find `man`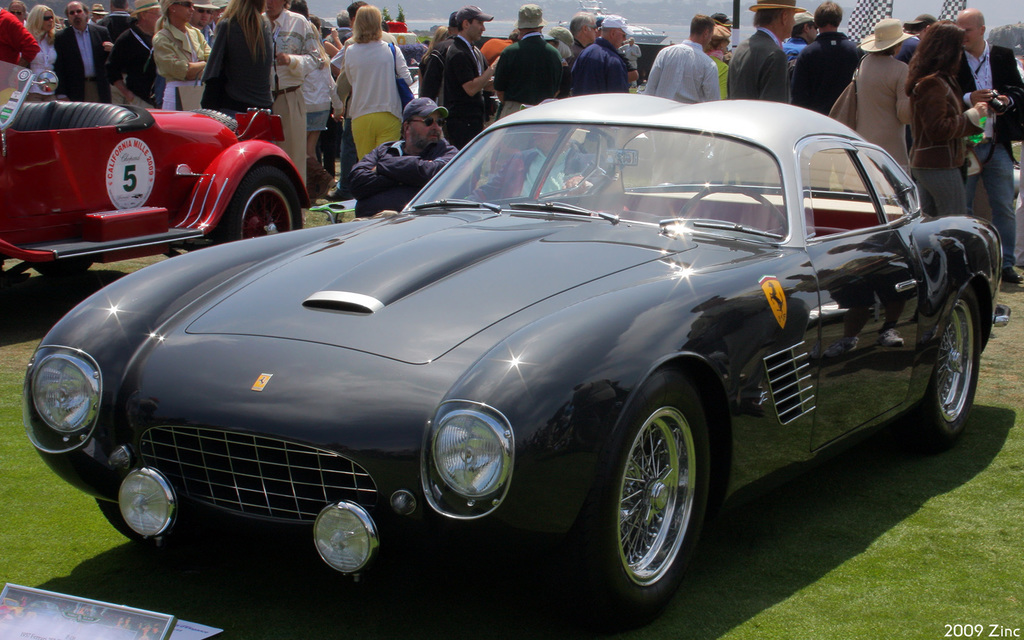
{"x1": 101, "y1": 0, "x2": 157, "y2": 109}
